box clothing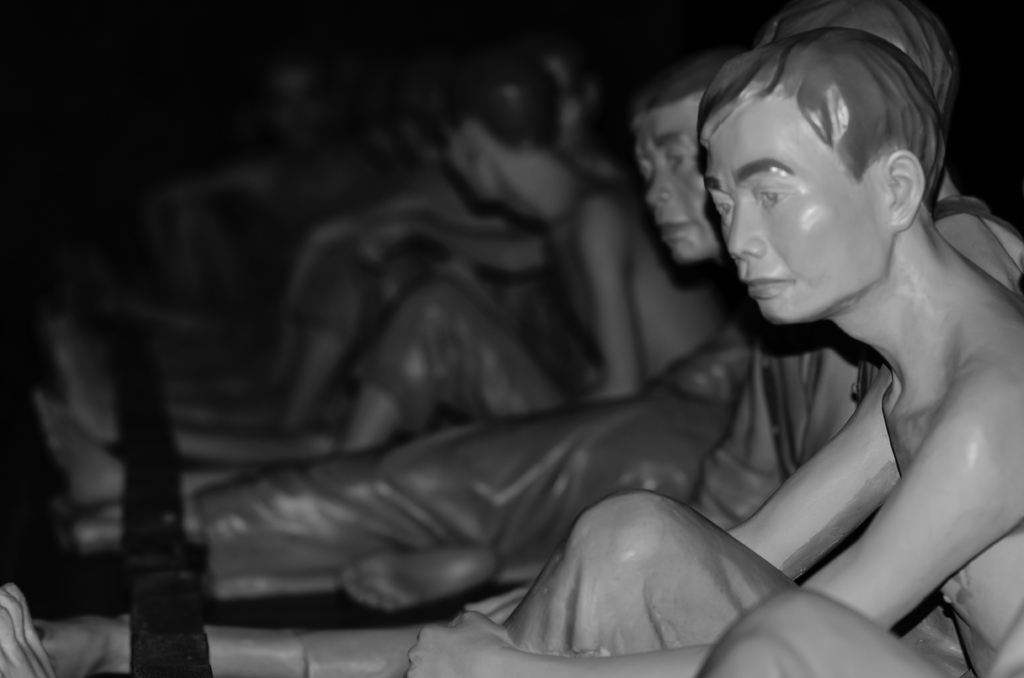
rect(494, 494, 981, 677)
